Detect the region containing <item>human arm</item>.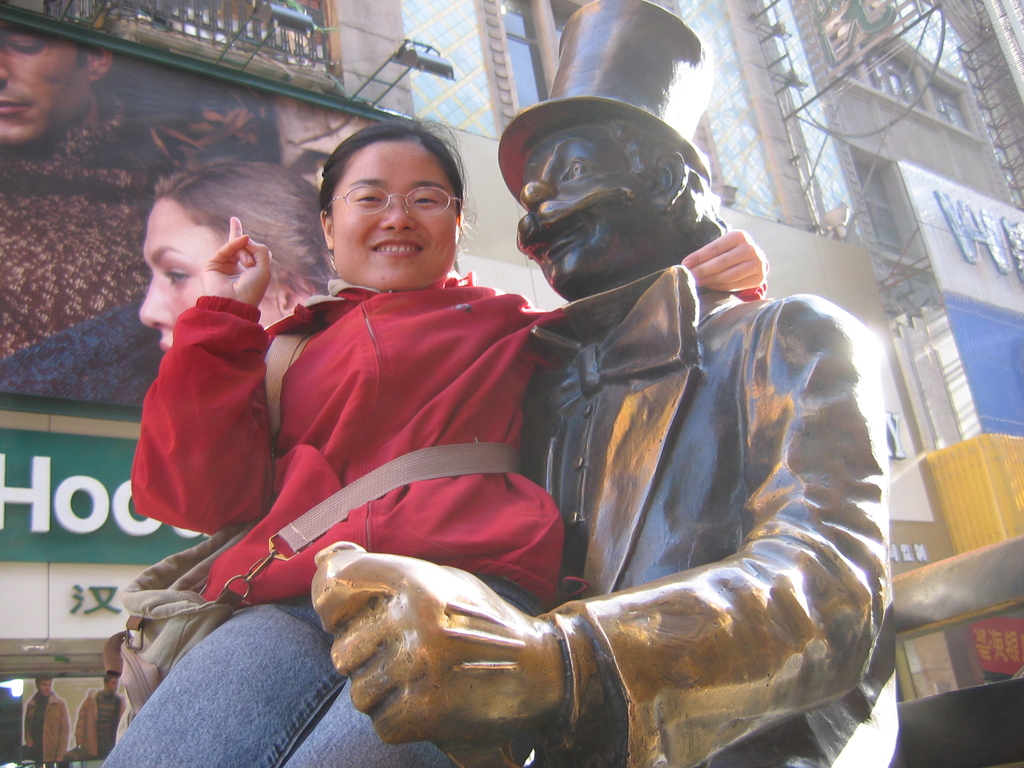
21, 698, 32, 753.
